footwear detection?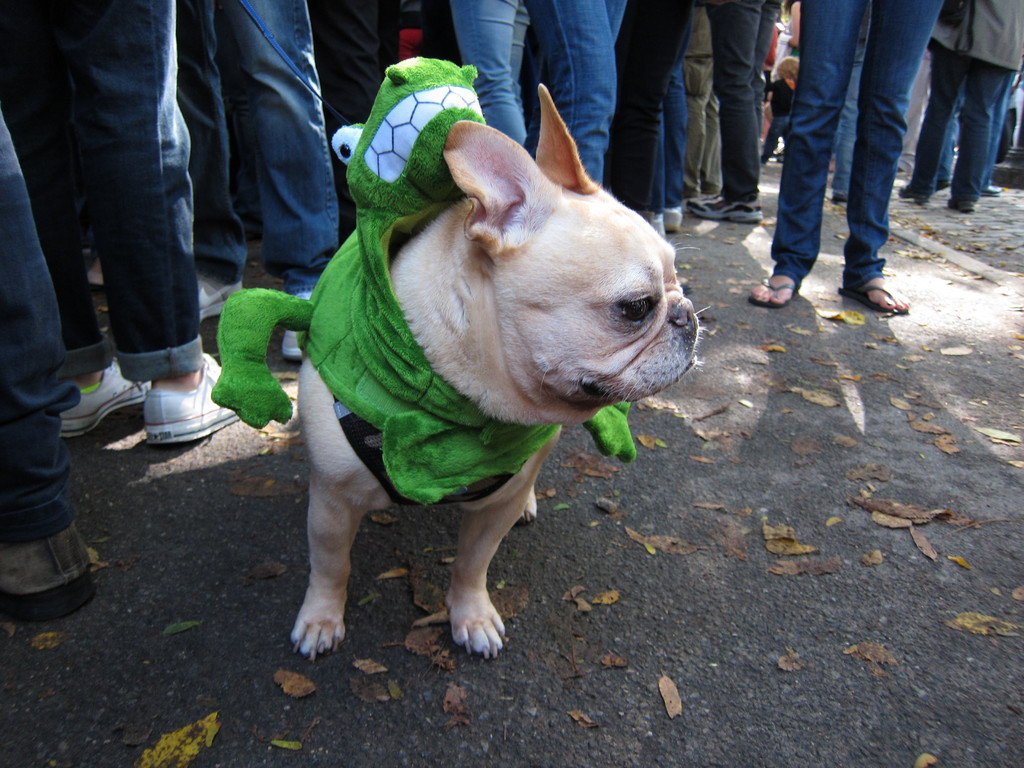
bbox=[689, 188, 765, 221]
